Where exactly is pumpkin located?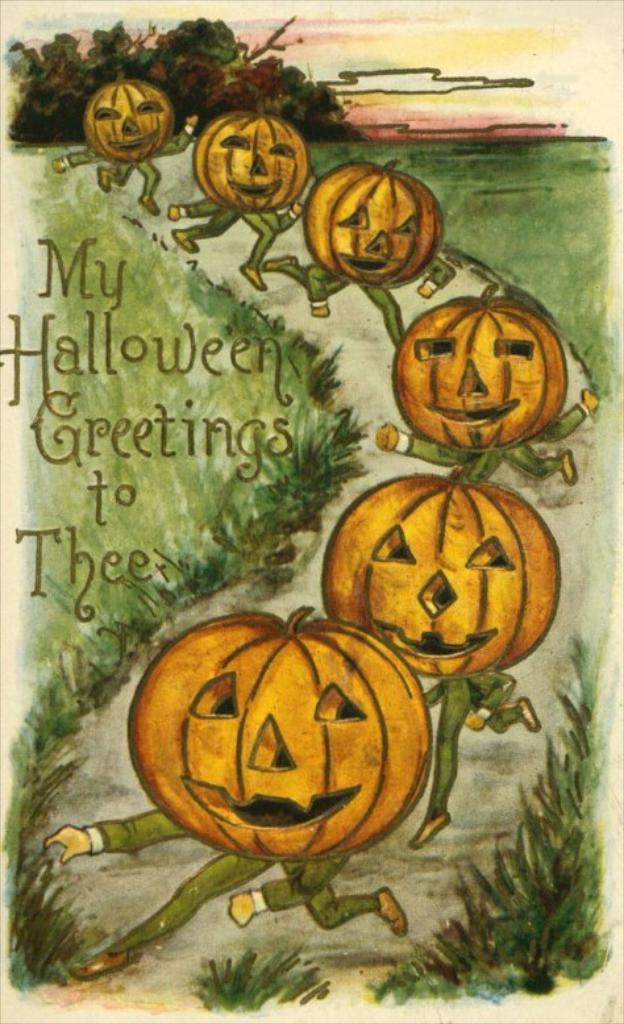
Its bounding box is (x1=315, y1=461, x2=574, y2=673).
